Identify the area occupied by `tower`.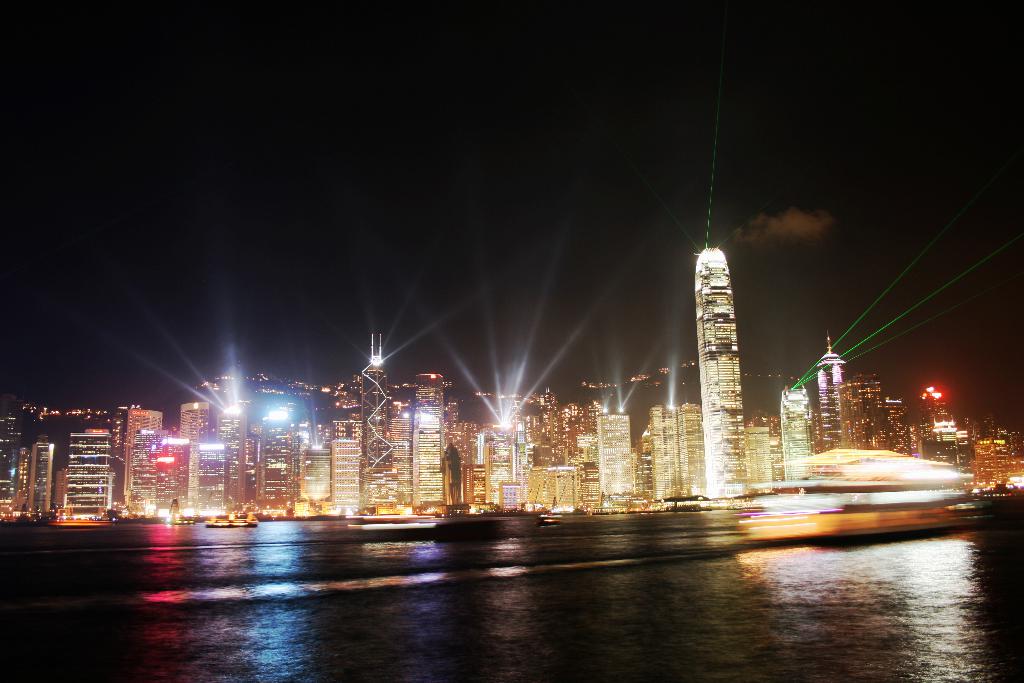
Area: detection(780, 376, 820, 486).
